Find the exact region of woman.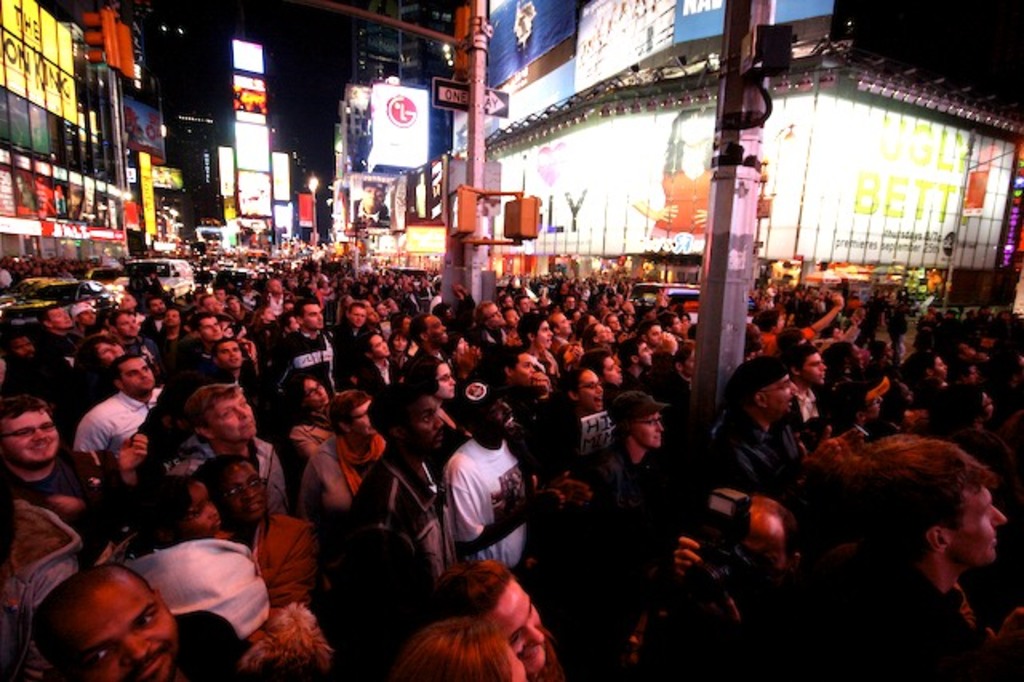
Exact region: bbox(544, 367, 610, 474).
